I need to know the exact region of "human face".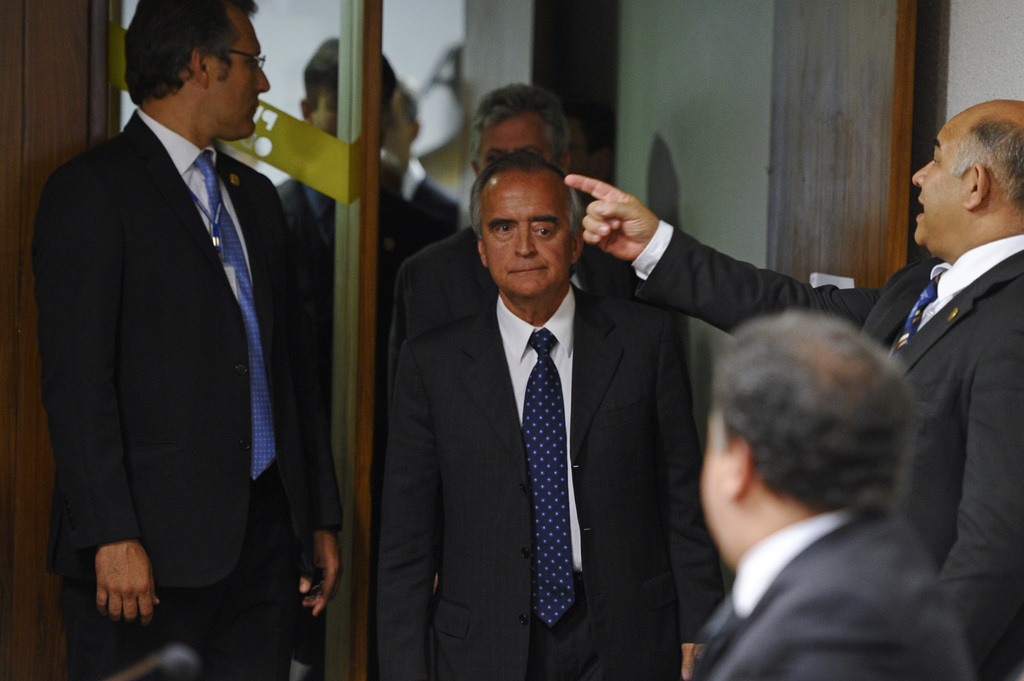
Region: select_region(908, 115, 974, 246).
